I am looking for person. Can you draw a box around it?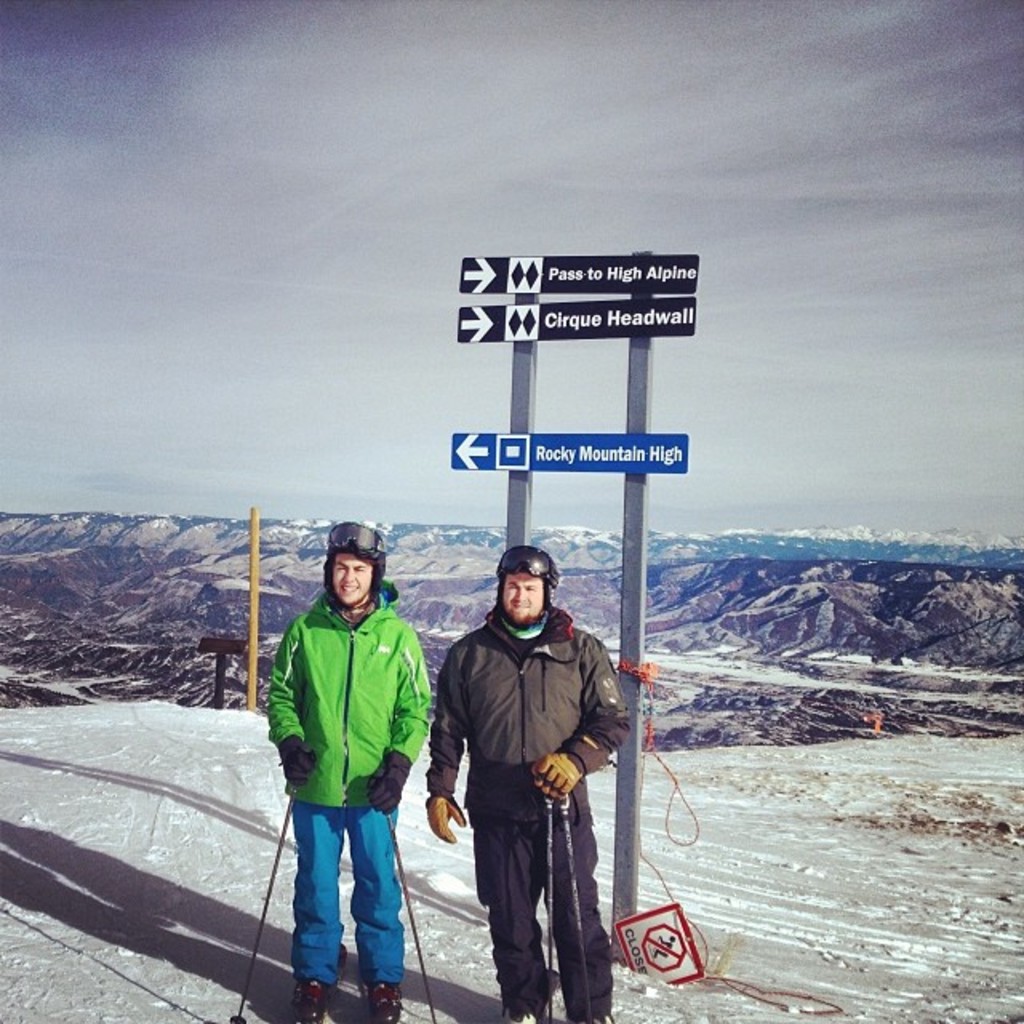
Sure, the bounding box is <box>422,536,630,1022</box>.
